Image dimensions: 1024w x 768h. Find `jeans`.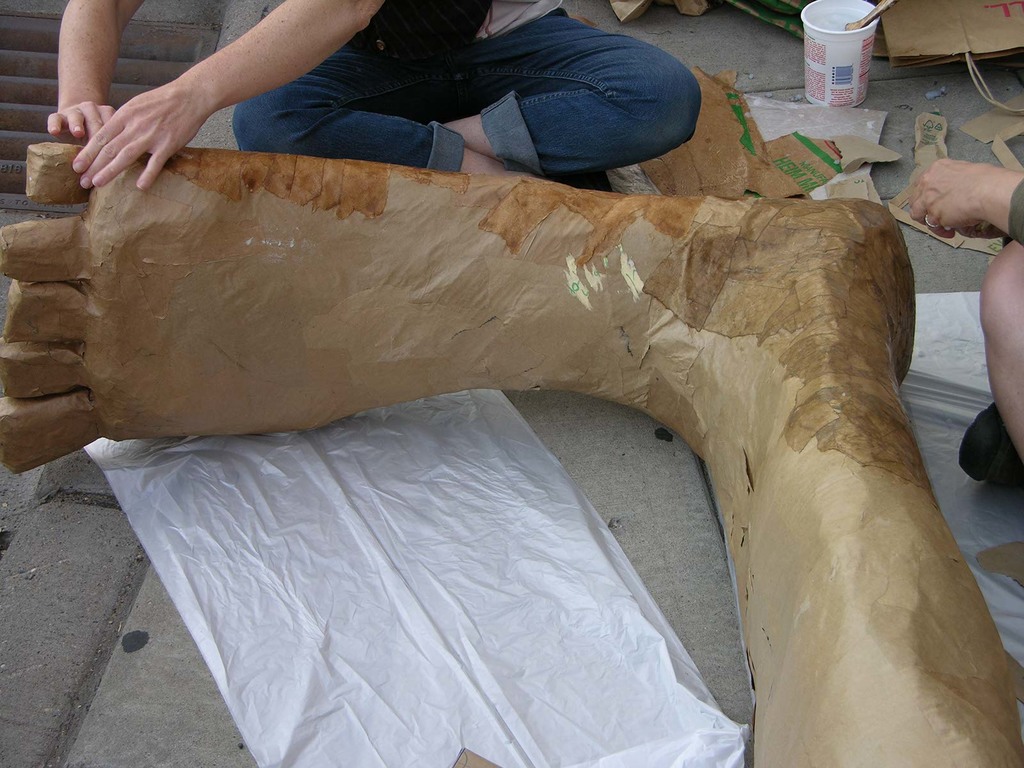
(250, 22, 744, 157).
